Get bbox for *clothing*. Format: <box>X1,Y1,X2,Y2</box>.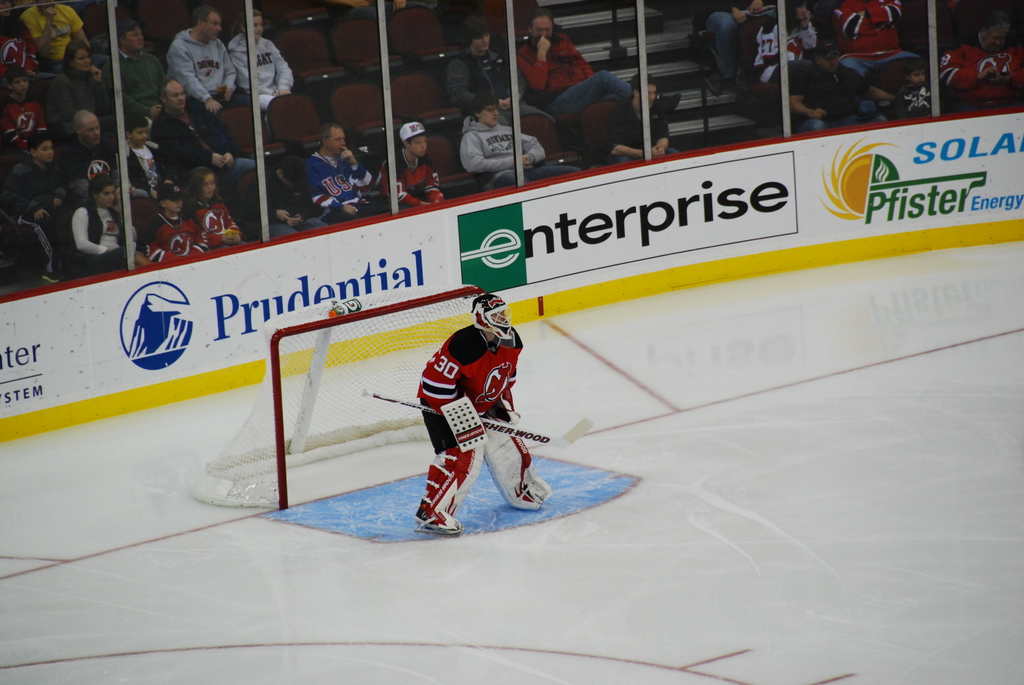
<box>373,154,460,206</box>.
